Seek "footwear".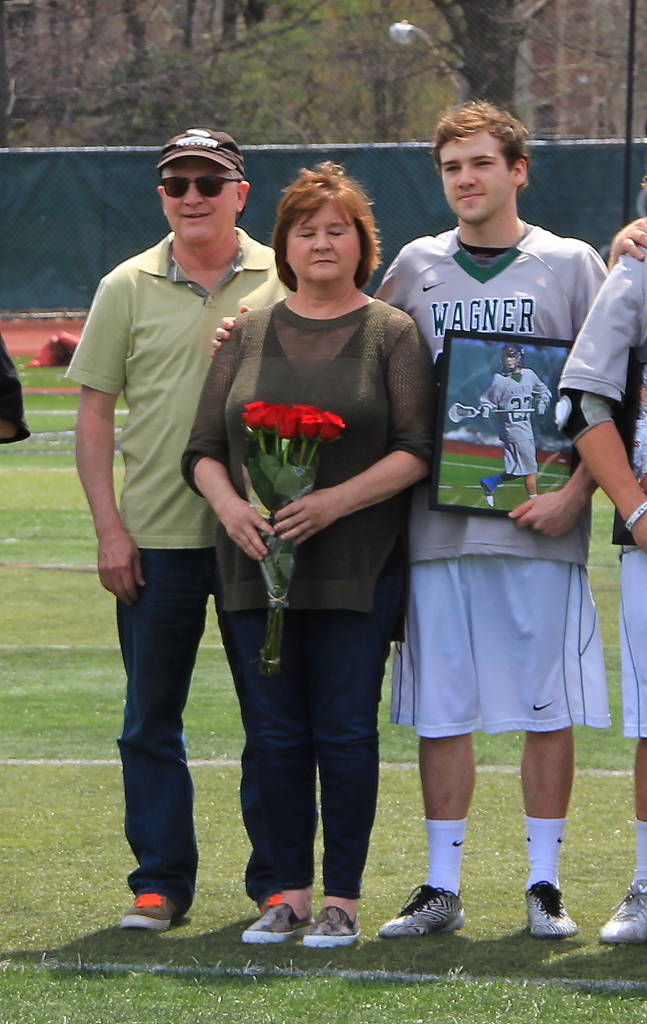
[left=120, top=889, right=186, bottom=931].
